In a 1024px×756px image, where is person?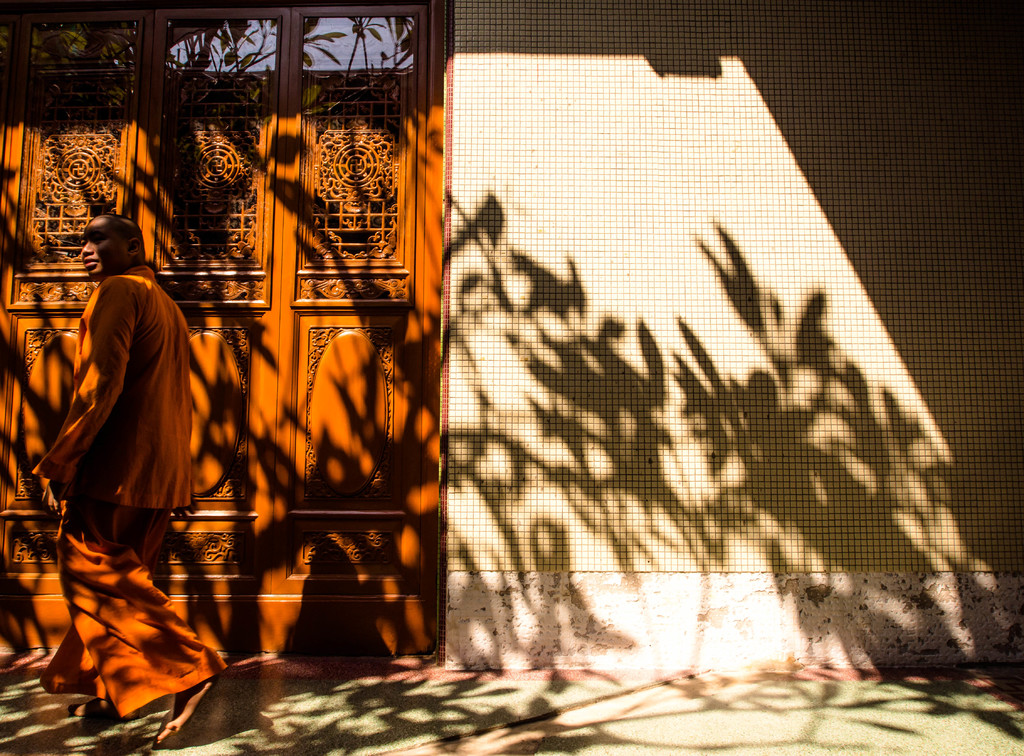
[x1=53, y1=182, x2=203, y2=716].
